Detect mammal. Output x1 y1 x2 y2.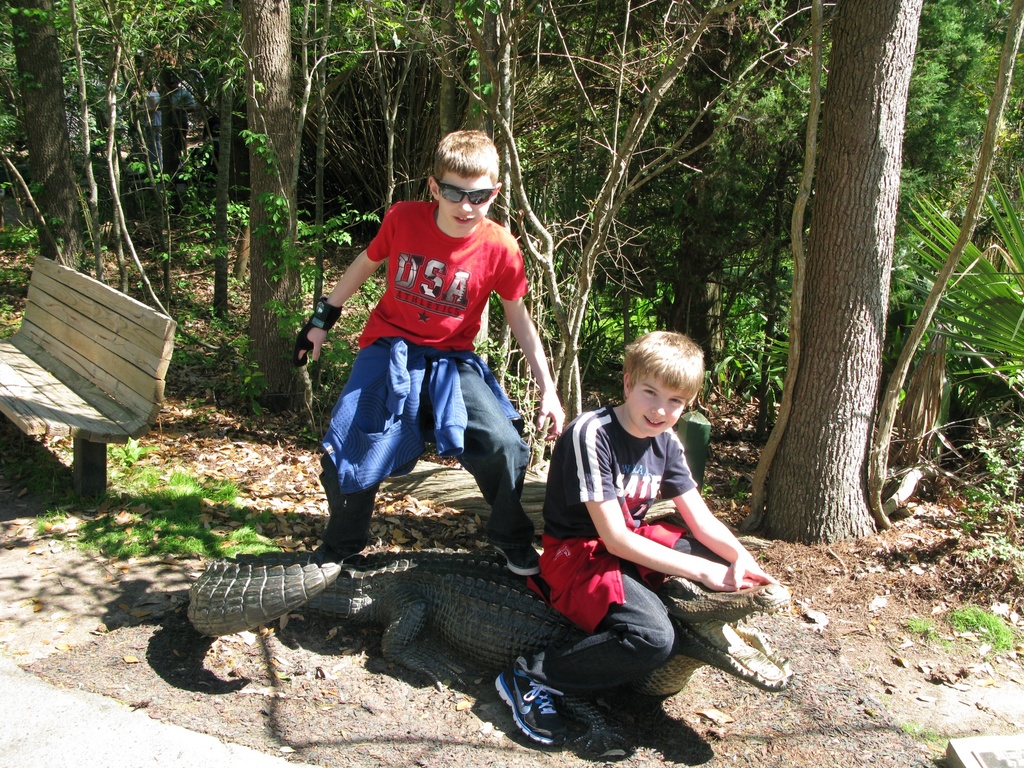
283 166 556 581.
